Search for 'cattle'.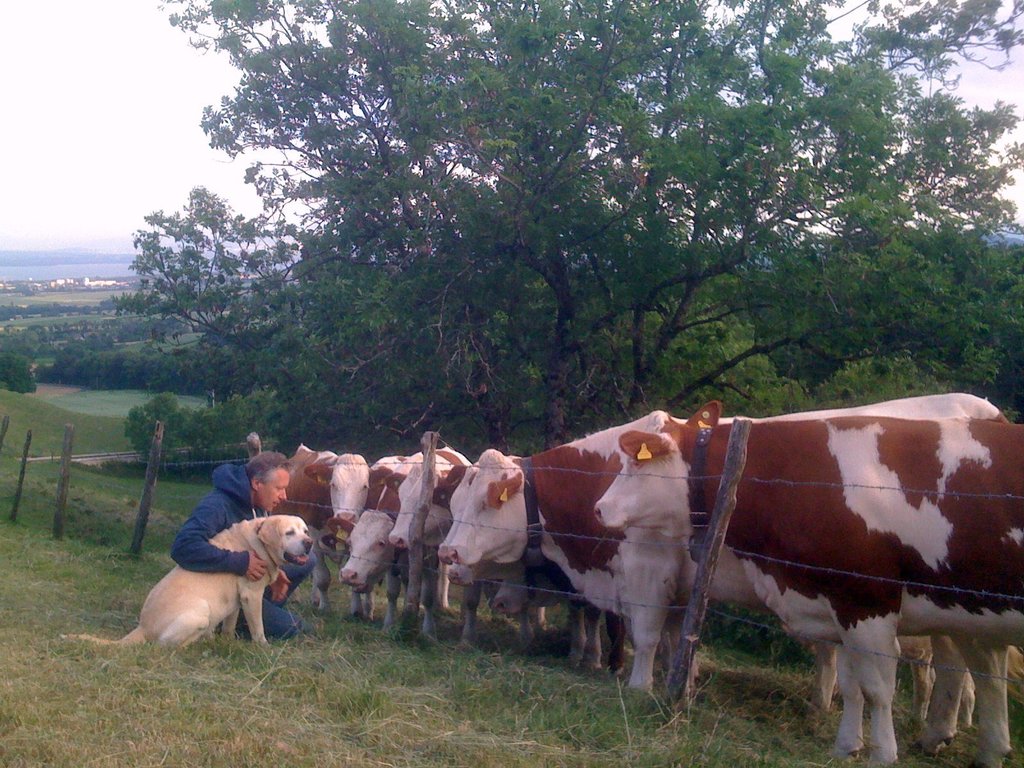
Found at (x1=448, y1=413, x2=1017, y2=763).
